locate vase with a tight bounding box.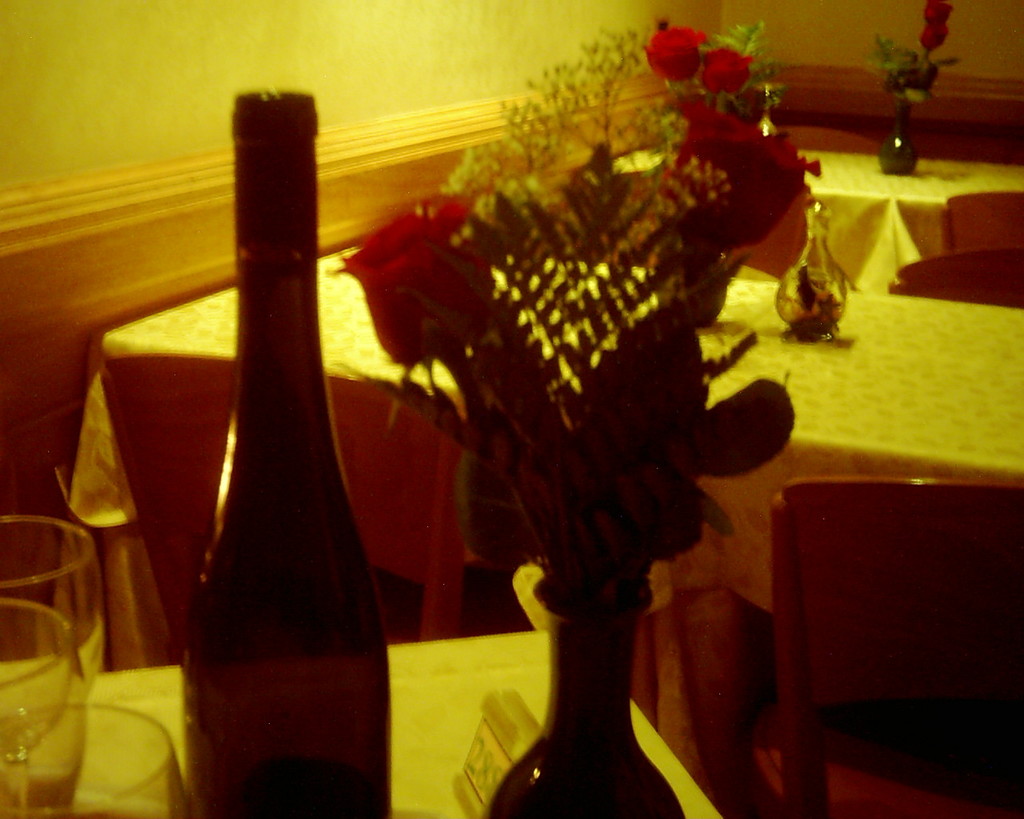
(650, 233, 727, 326).
